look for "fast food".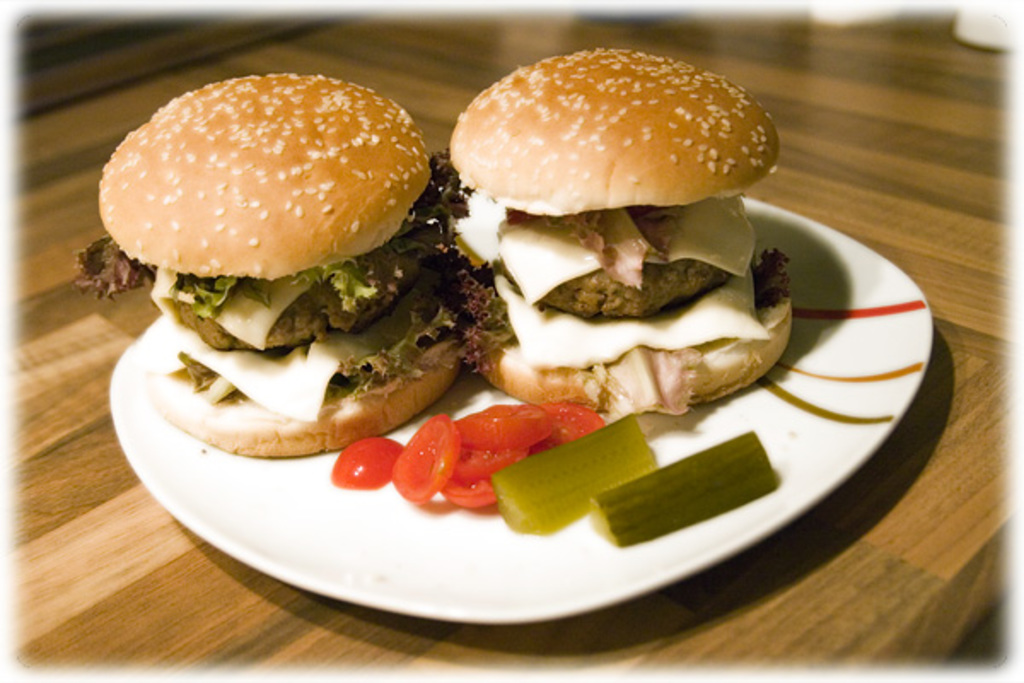
Found: detection(445, 50, 792, 422).
